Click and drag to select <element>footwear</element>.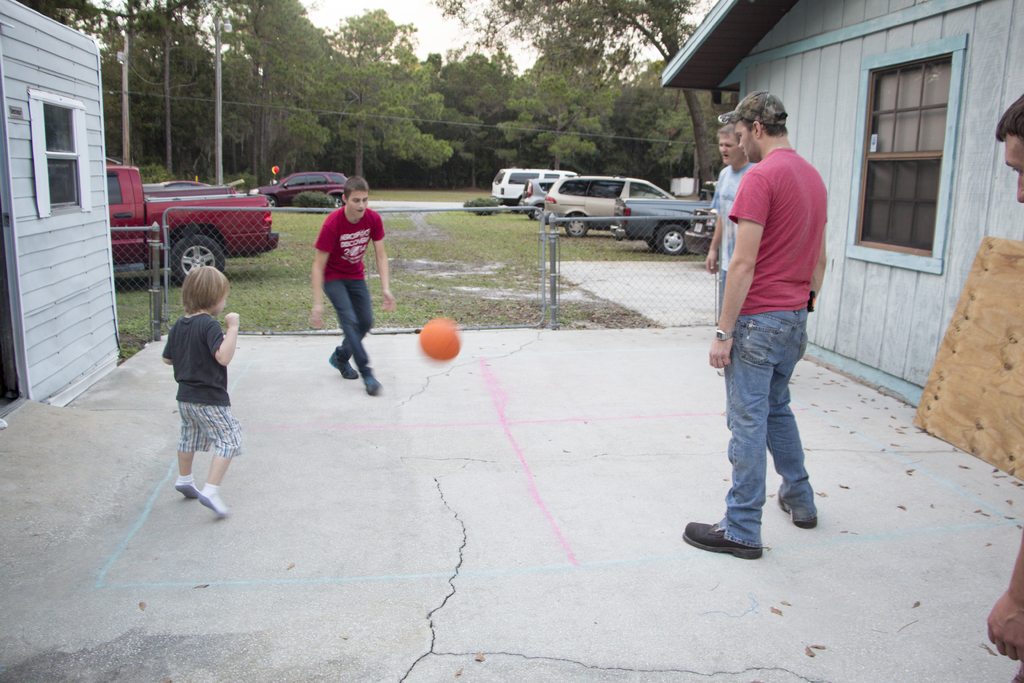
Selection: crop(327, 353, 360, 381).
